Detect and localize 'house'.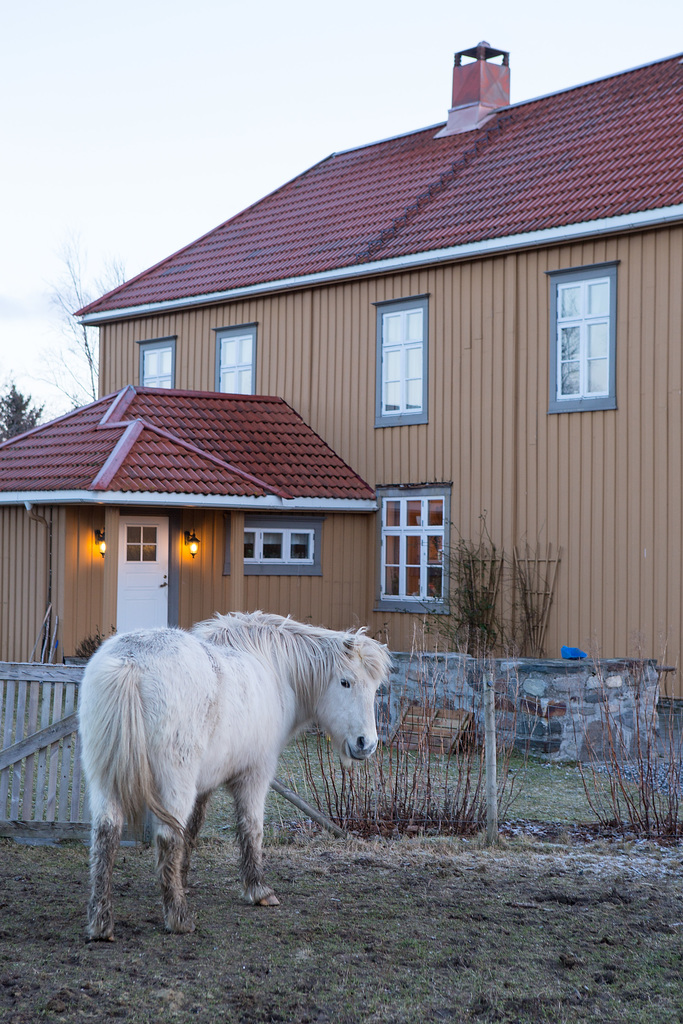
Localized at (x1=60, y1=74, x2=677, y2=801).
